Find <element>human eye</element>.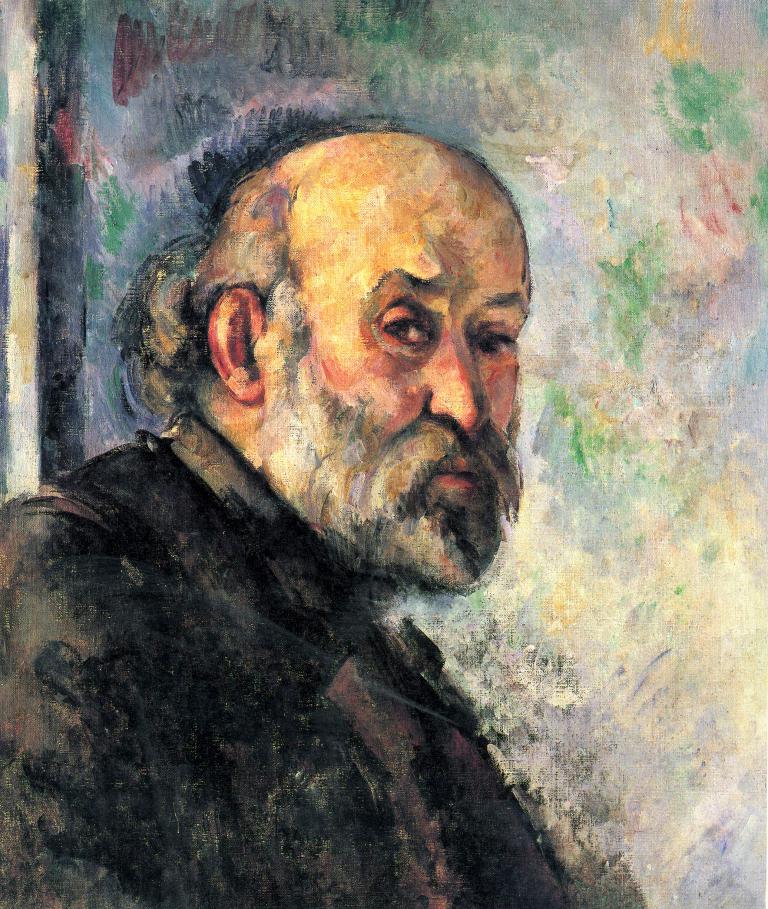
{"x1": 374, "y1": 300, "x2": 433, "y2": 353}.
